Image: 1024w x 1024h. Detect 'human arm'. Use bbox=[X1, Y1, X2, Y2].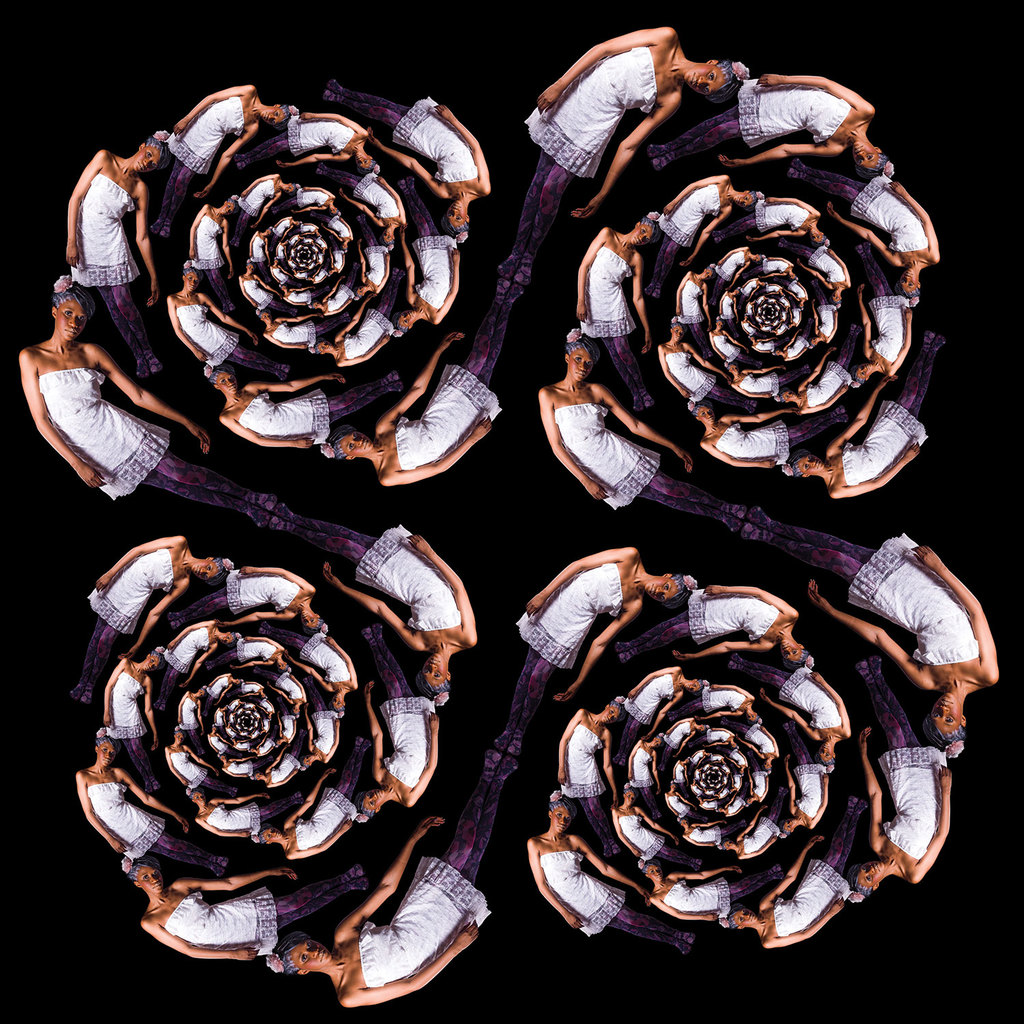
bbox=[705, 797, 718, 801].
